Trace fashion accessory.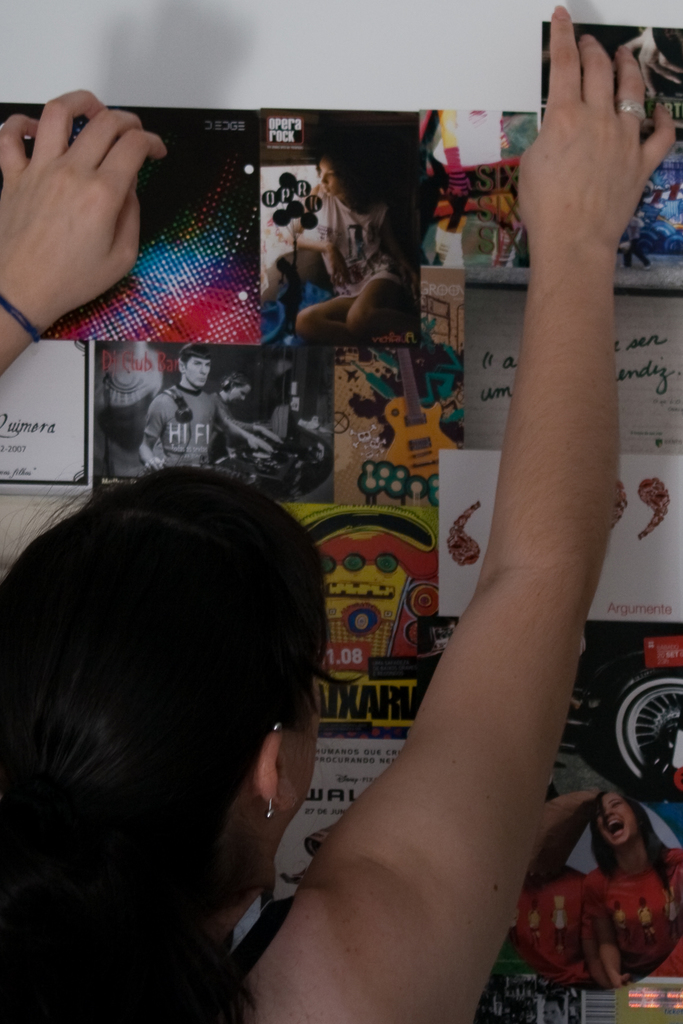
Traced to BBox(0, 297, 45, 346).
